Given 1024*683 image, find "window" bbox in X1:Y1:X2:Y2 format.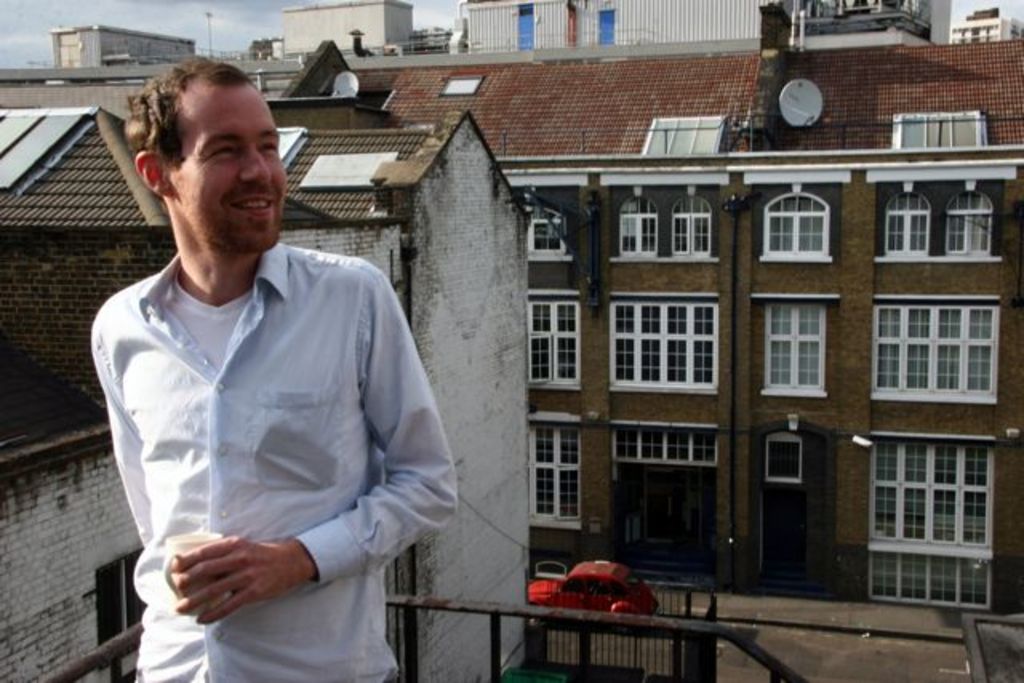
650:114:725:154.
